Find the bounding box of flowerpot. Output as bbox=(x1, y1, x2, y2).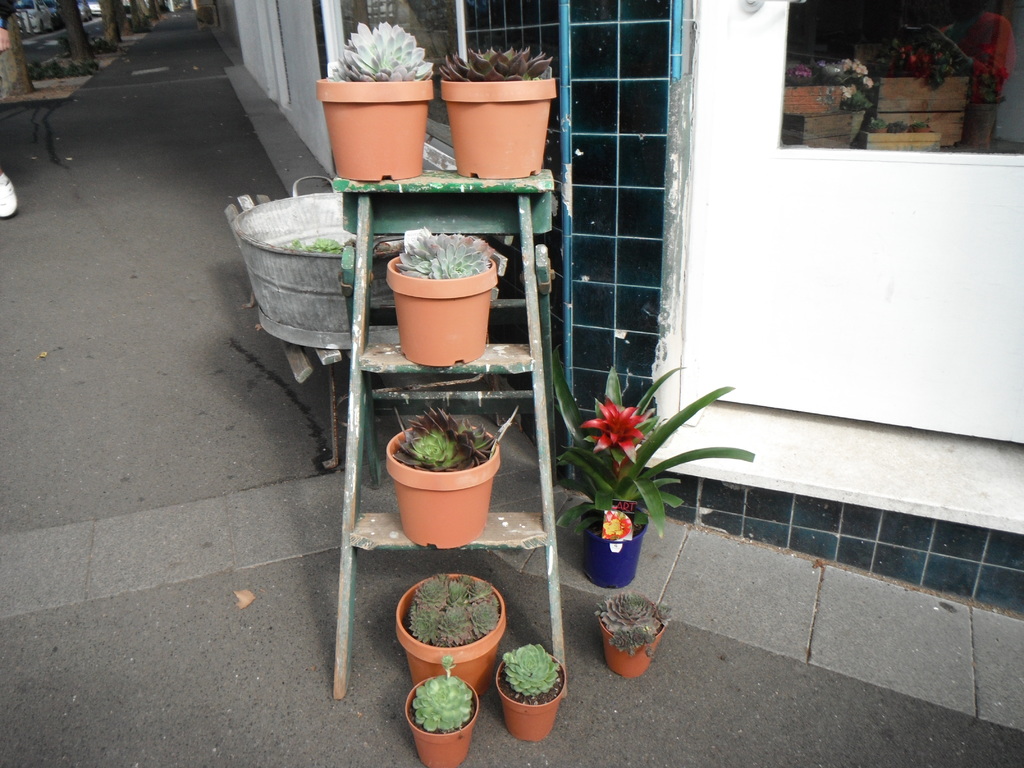
bbox=(316, 76, 435, 184).
